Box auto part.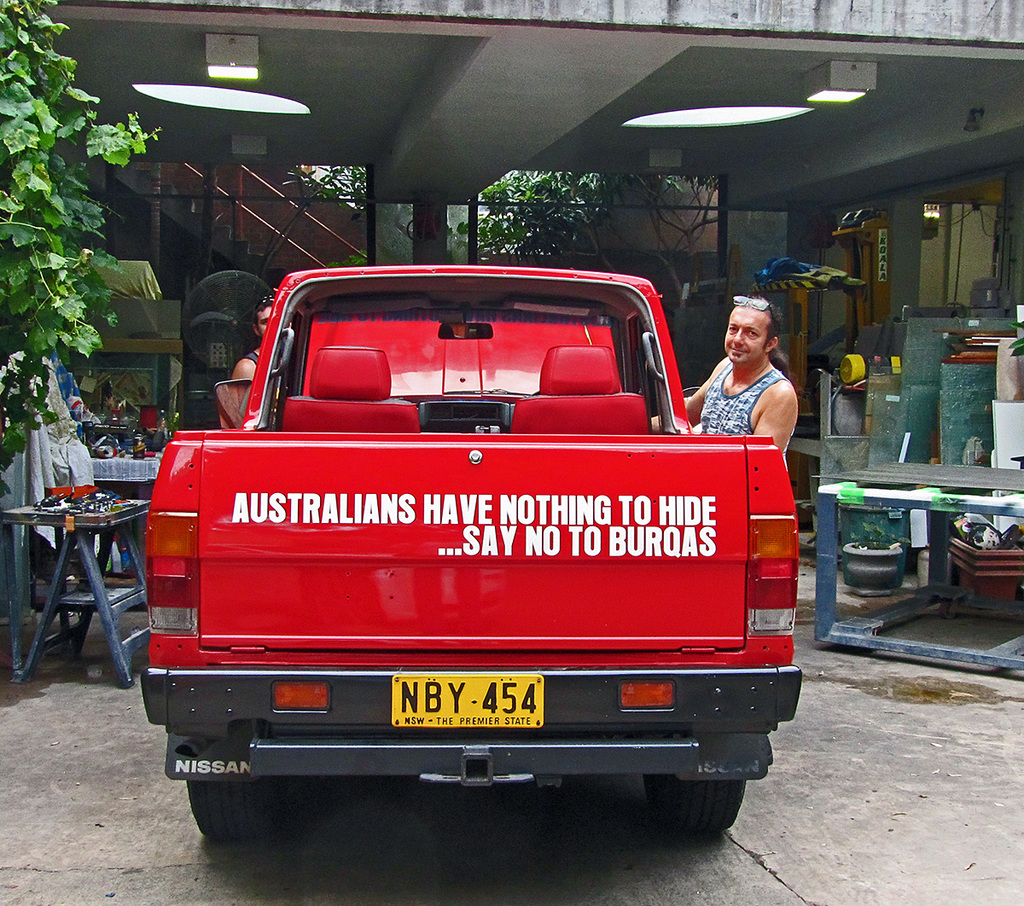
(x1=620, y1=682, x2=674, y2=707).
